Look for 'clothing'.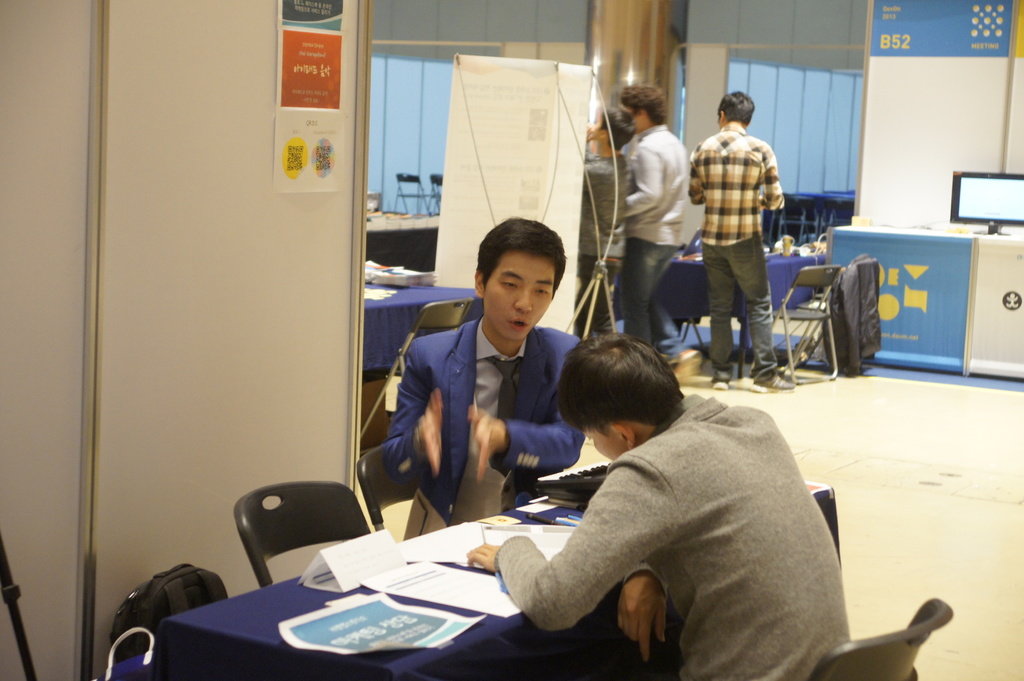
Found: 625 125 689 357.
